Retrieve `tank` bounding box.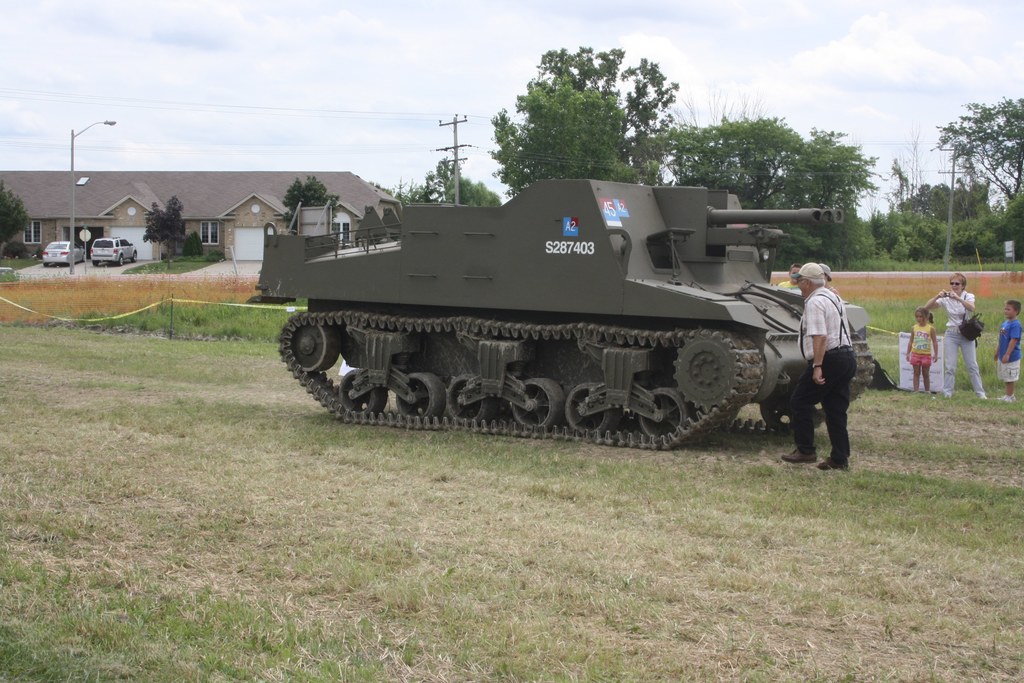
Bounding box: locate(249, 175, 879, 448).
